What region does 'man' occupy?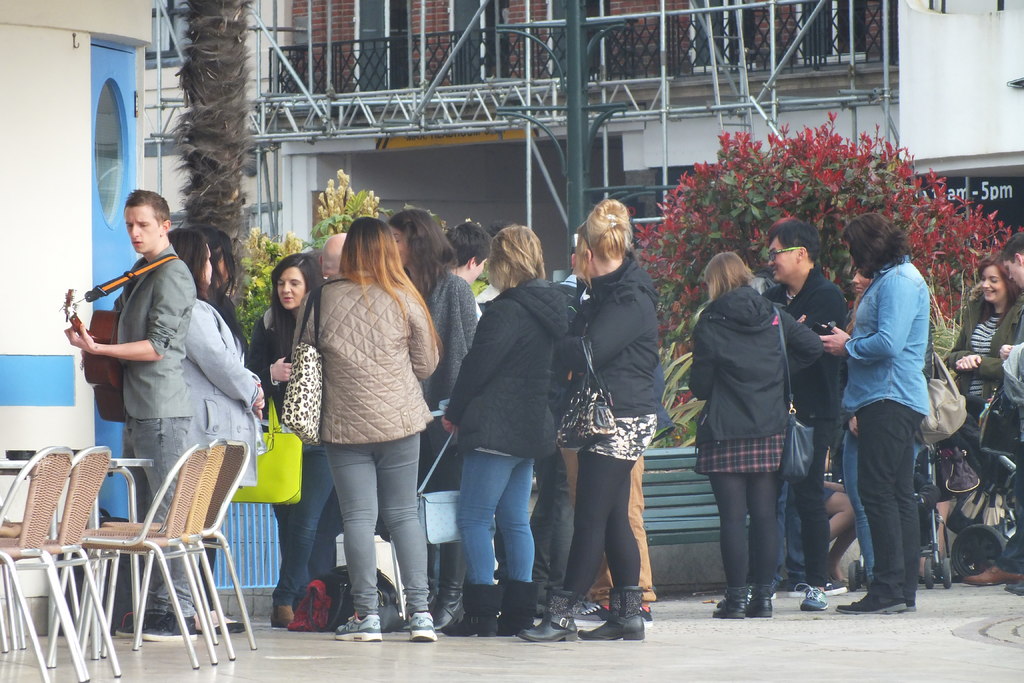
locate(65, 190, 198, 641).
